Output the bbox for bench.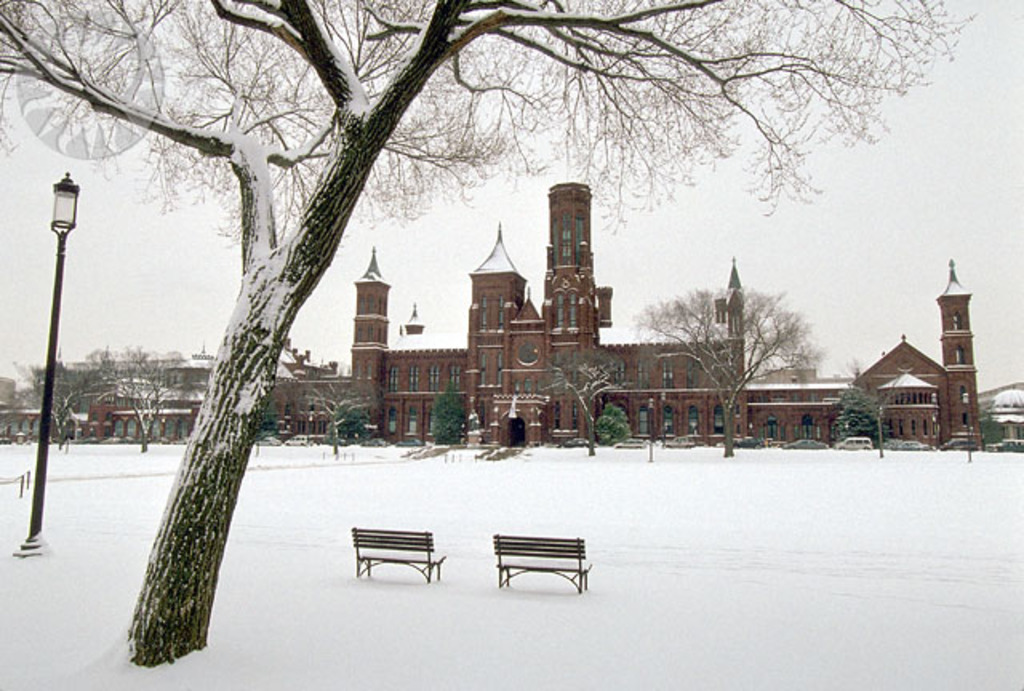
box=[491, 534, 592, 593].
